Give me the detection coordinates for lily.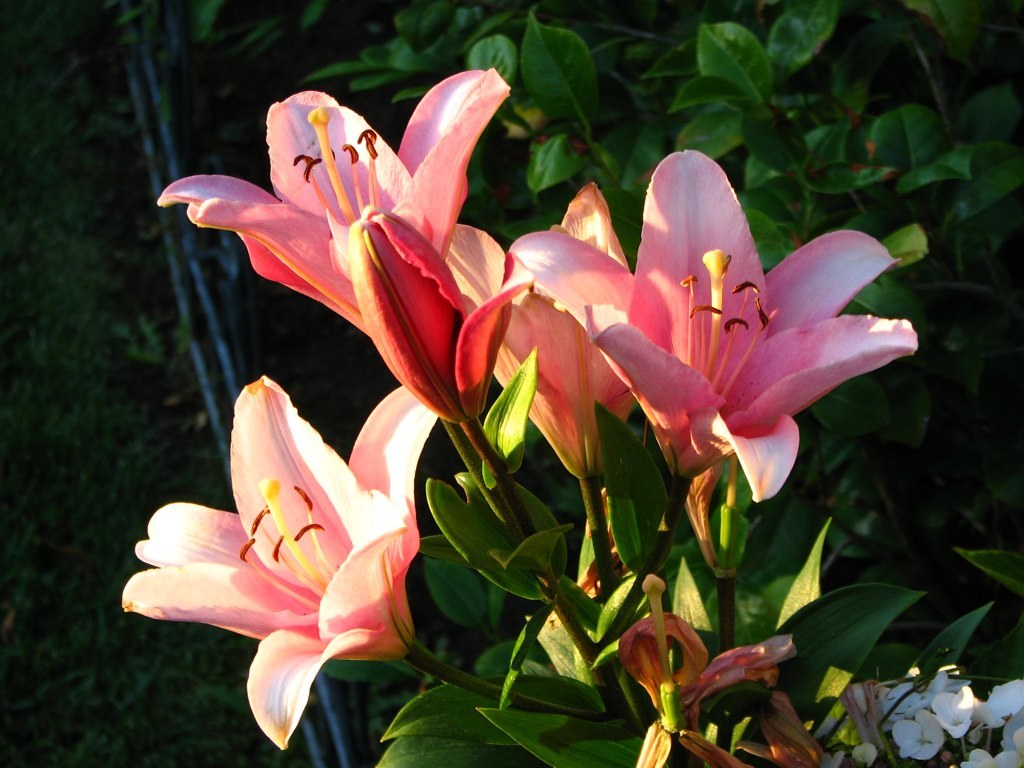
rect(432, 178, 635, 506).
